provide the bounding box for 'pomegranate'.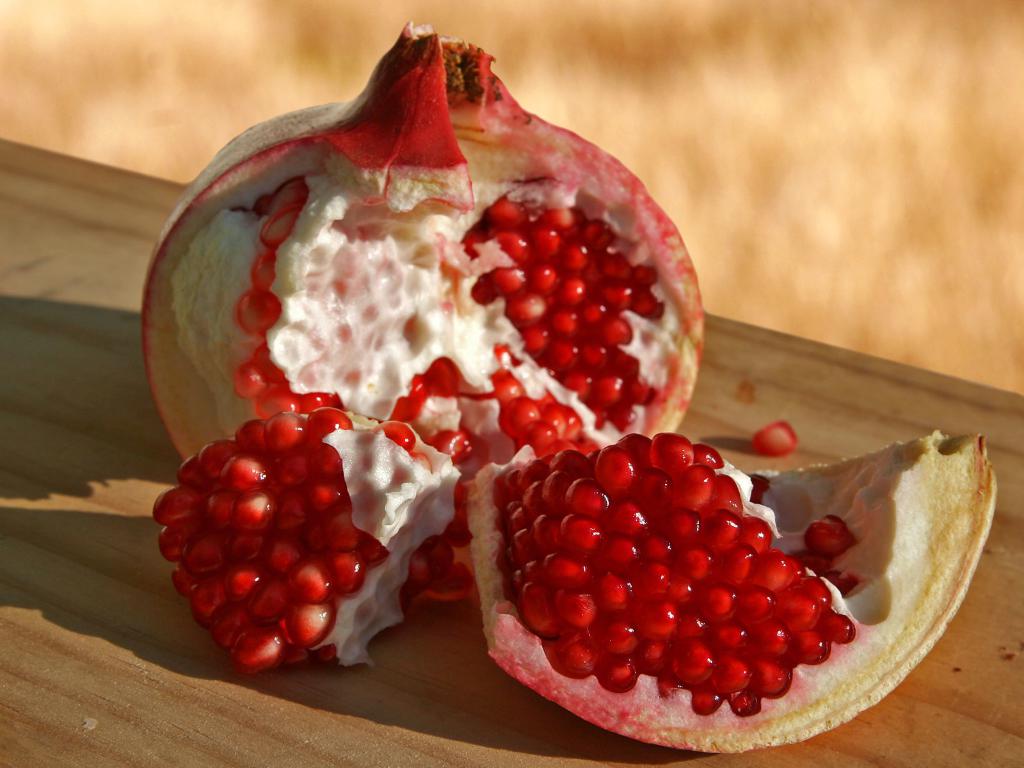
143/17/705/603.
